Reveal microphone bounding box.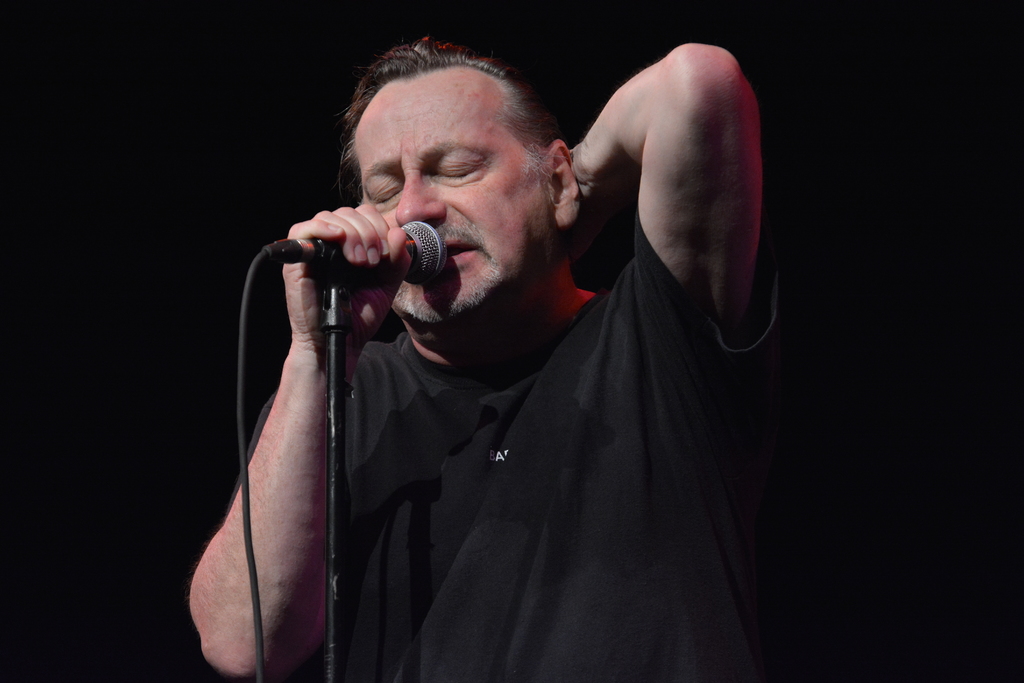
Revealed: <box>269,219,449,288</box>.
